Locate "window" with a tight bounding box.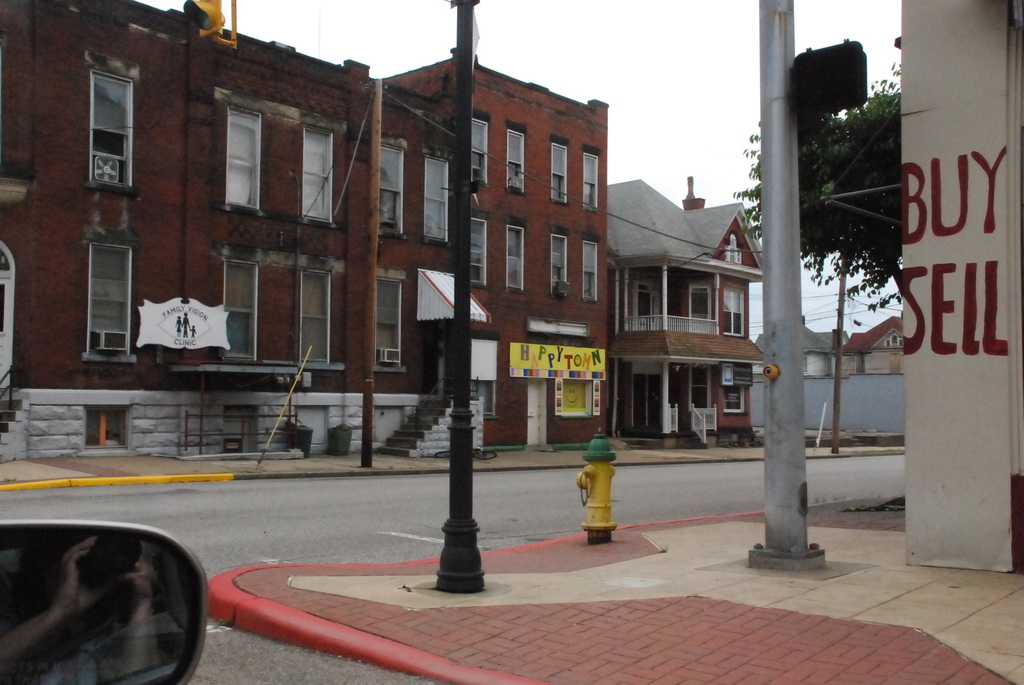
<box>472,326,500,421</box>.
